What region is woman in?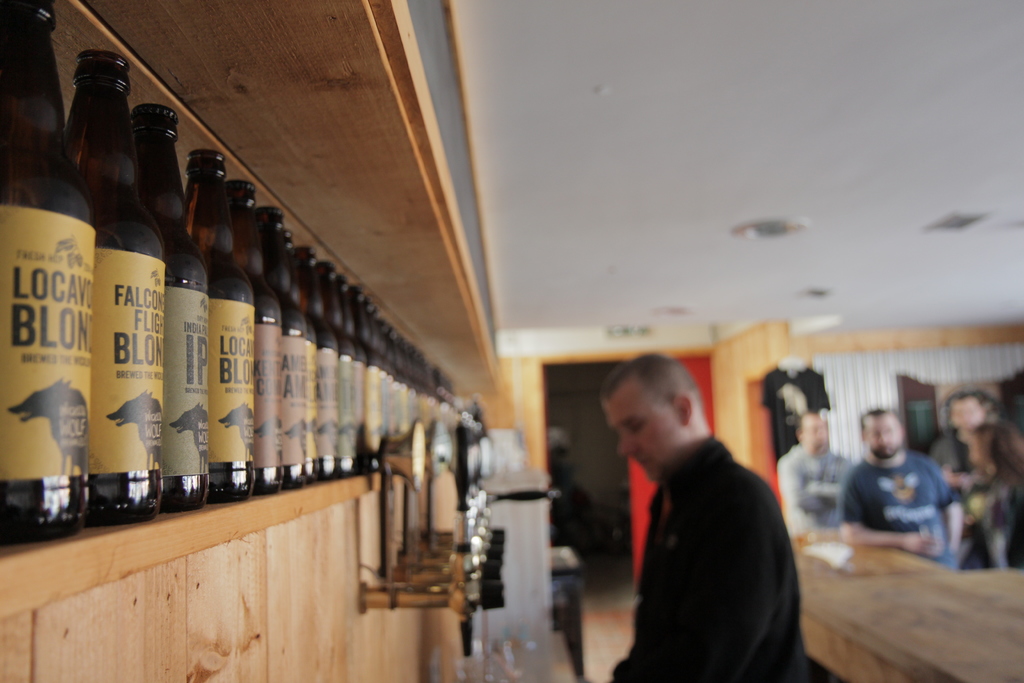
bbox(963, 422, 1023, 580).
